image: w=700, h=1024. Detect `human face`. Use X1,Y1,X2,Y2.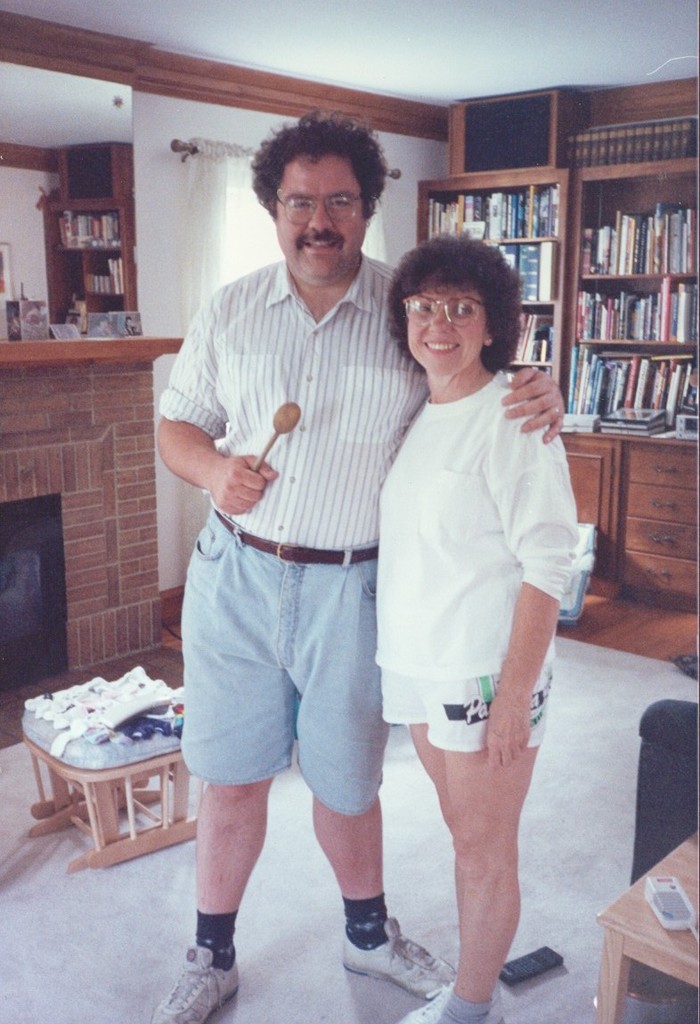
278,155,364,277.
